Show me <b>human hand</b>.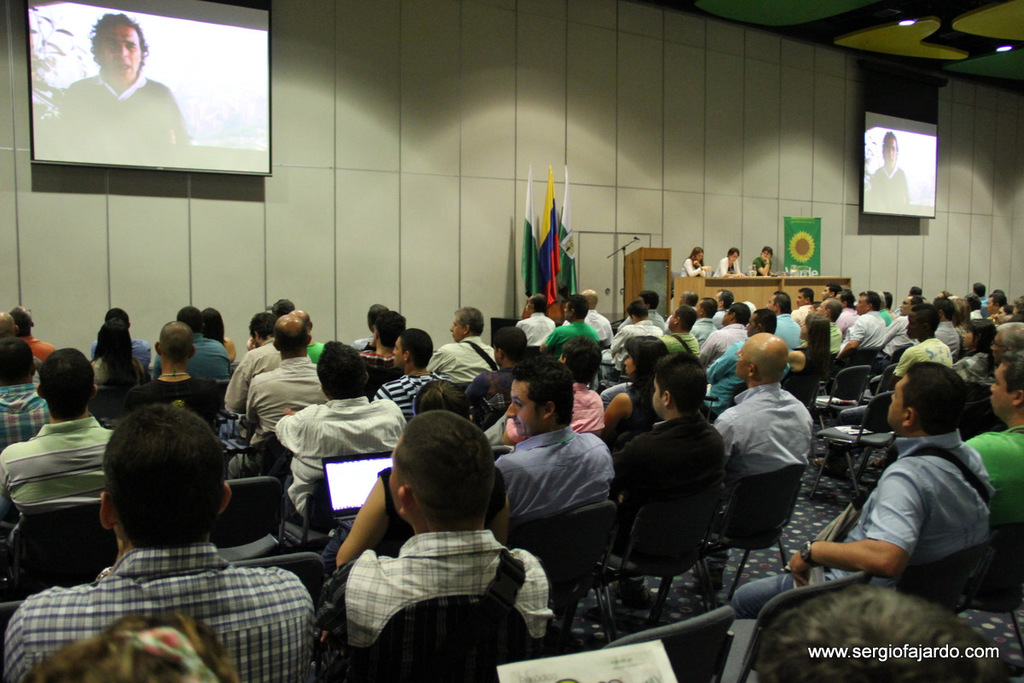
<b>human hand</b> is here: box(785, 550, 812, 585).
